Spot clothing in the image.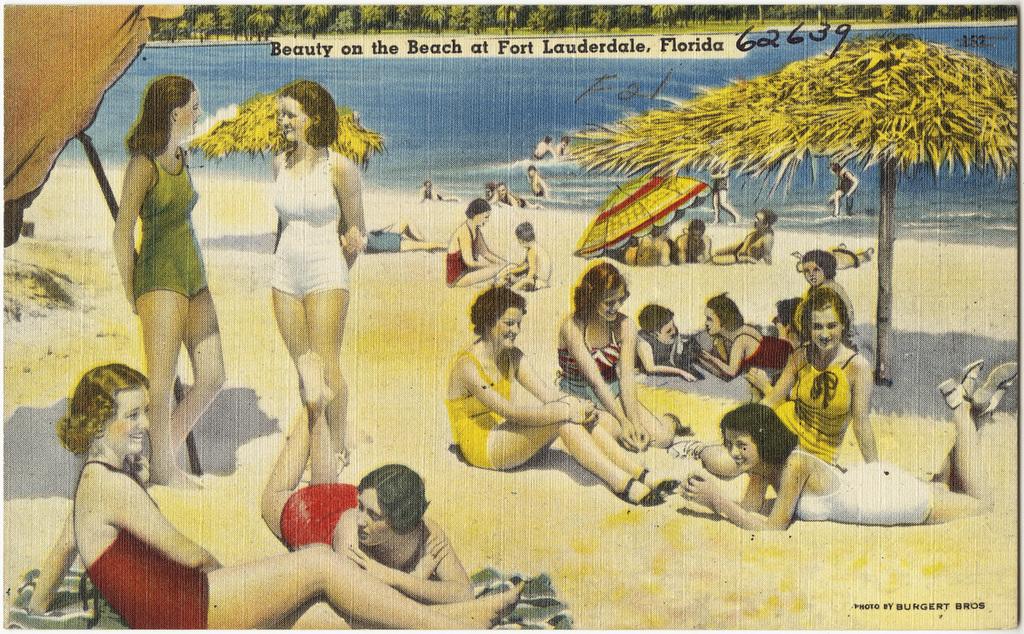
clothing found at (130,141,204,295).
